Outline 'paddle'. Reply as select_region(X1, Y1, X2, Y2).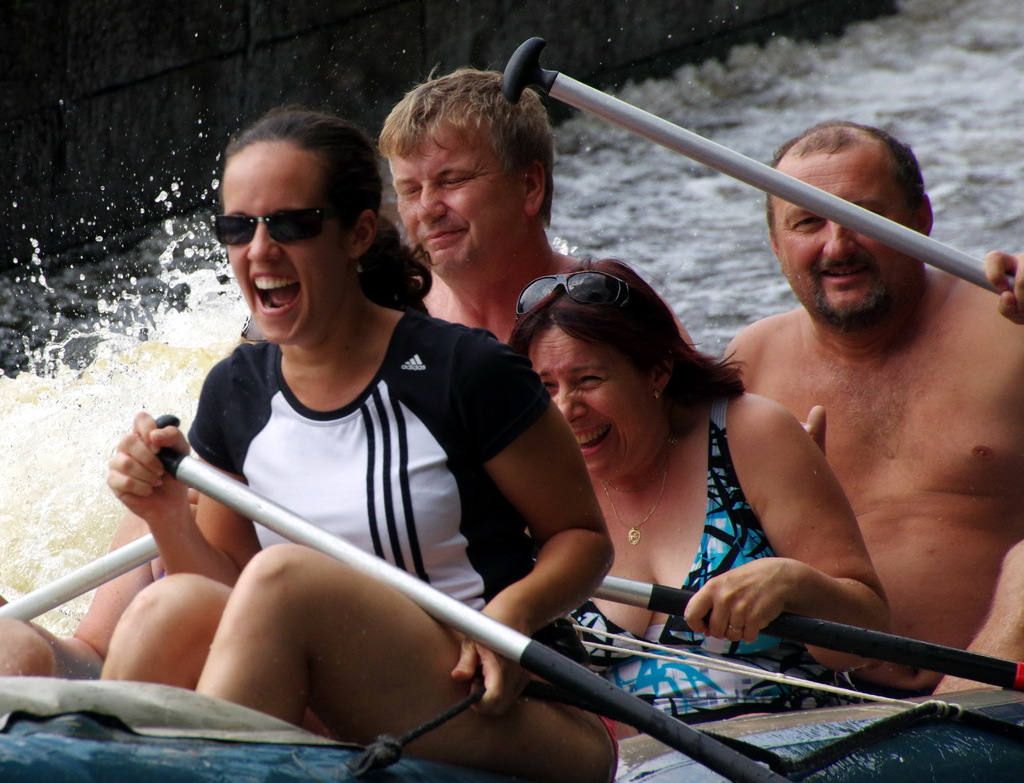
select_region(156, 416, 781, 782).
